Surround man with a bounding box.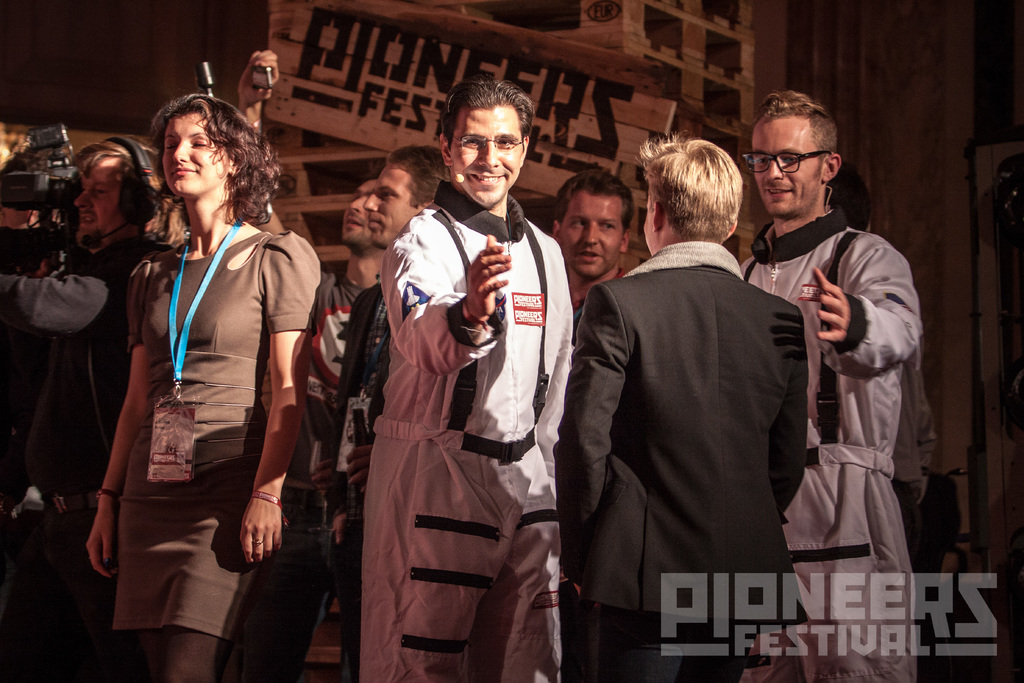
Rect(545, 167, 636, 343).
